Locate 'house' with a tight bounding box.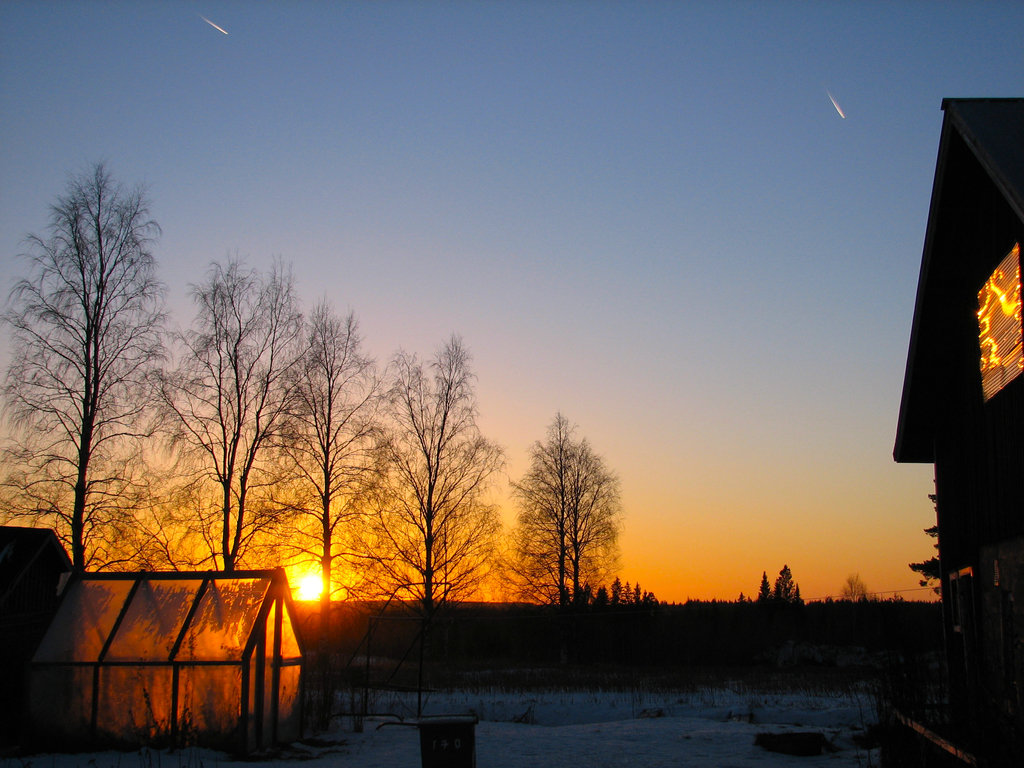
rect(28, 576, 302, 739).
